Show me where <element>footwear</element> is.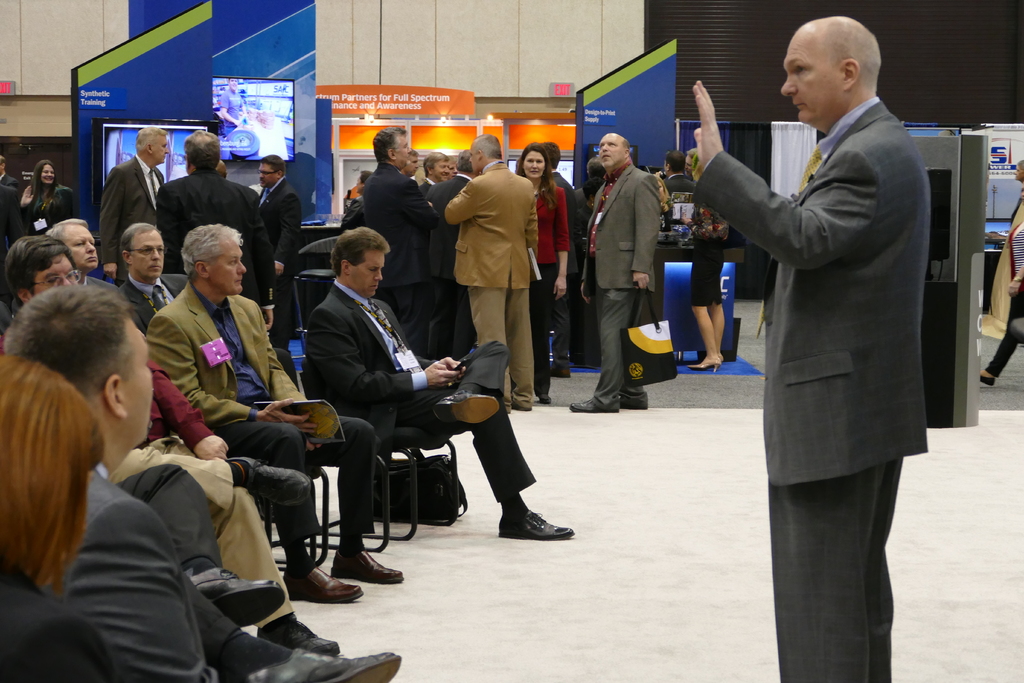
<element>footwear</element> is at 232:453:313:502.
